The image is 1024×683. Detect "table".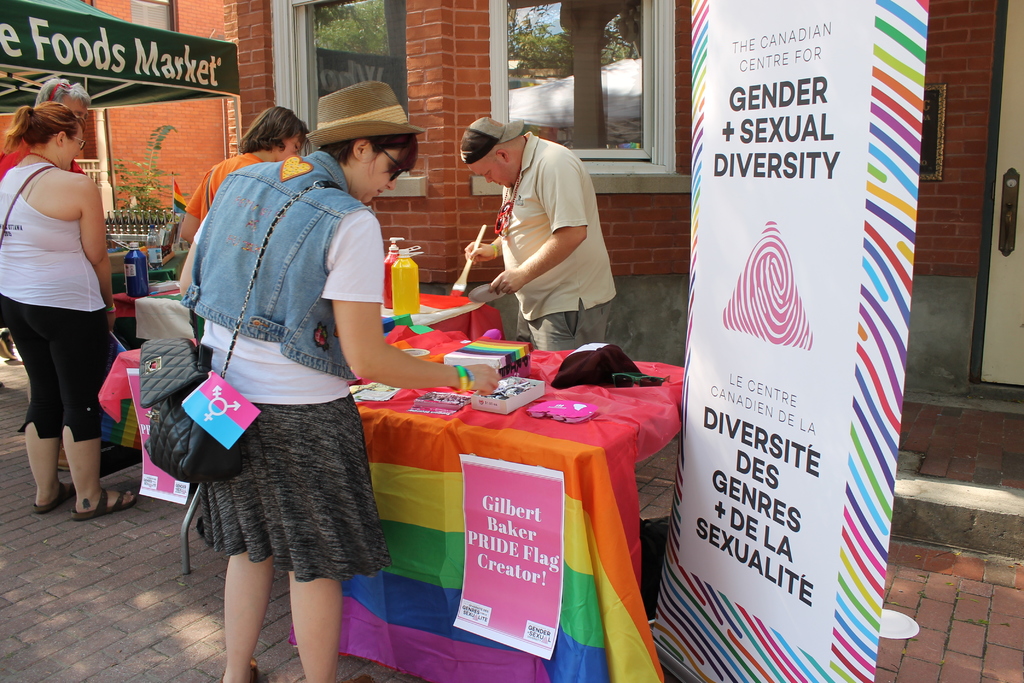
Detection: left=97, top=299, right=492, bottom=508.
